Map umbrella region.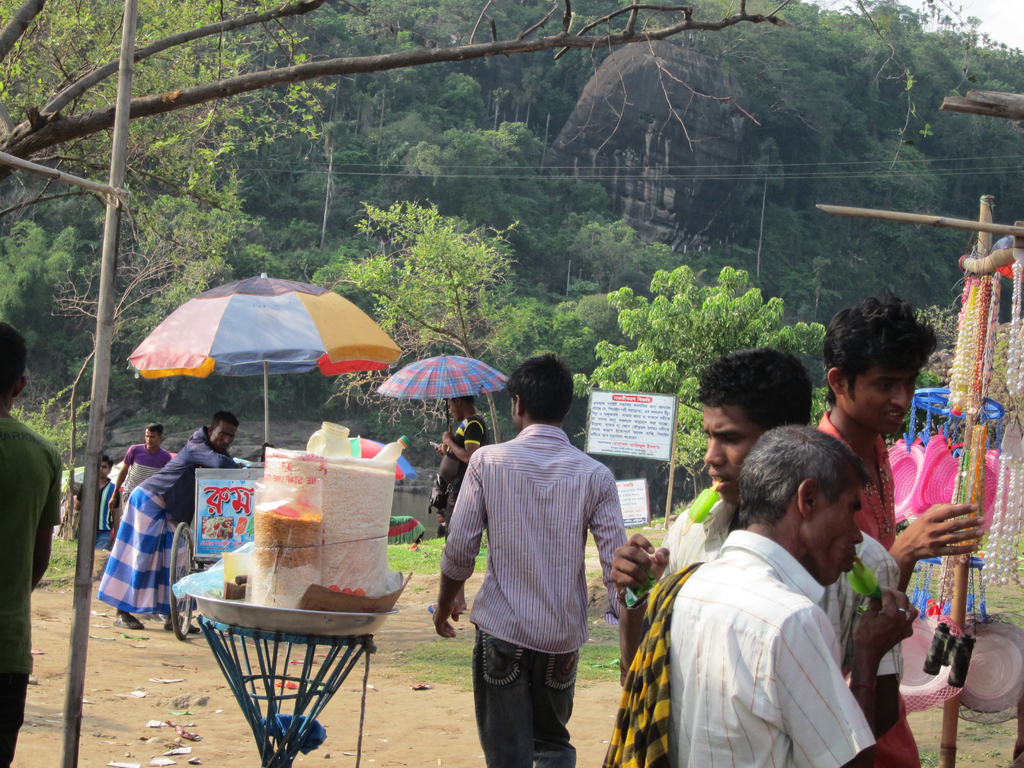
Mapped to box(129, 274, 404, 444).
